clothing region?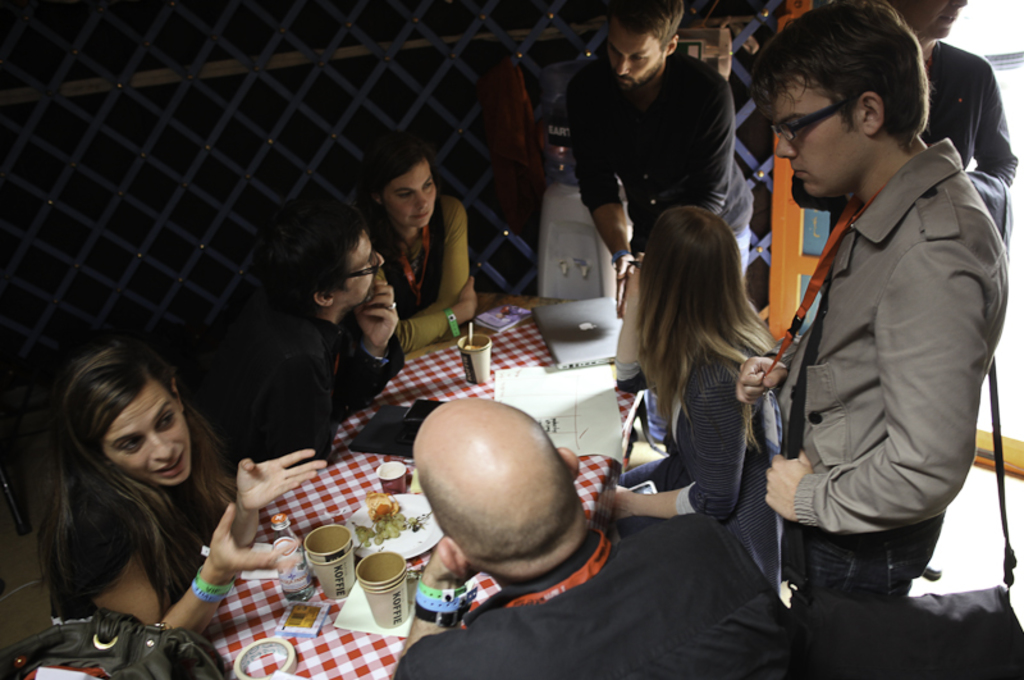
(left=389, top=520, right=792, bottom=679)
